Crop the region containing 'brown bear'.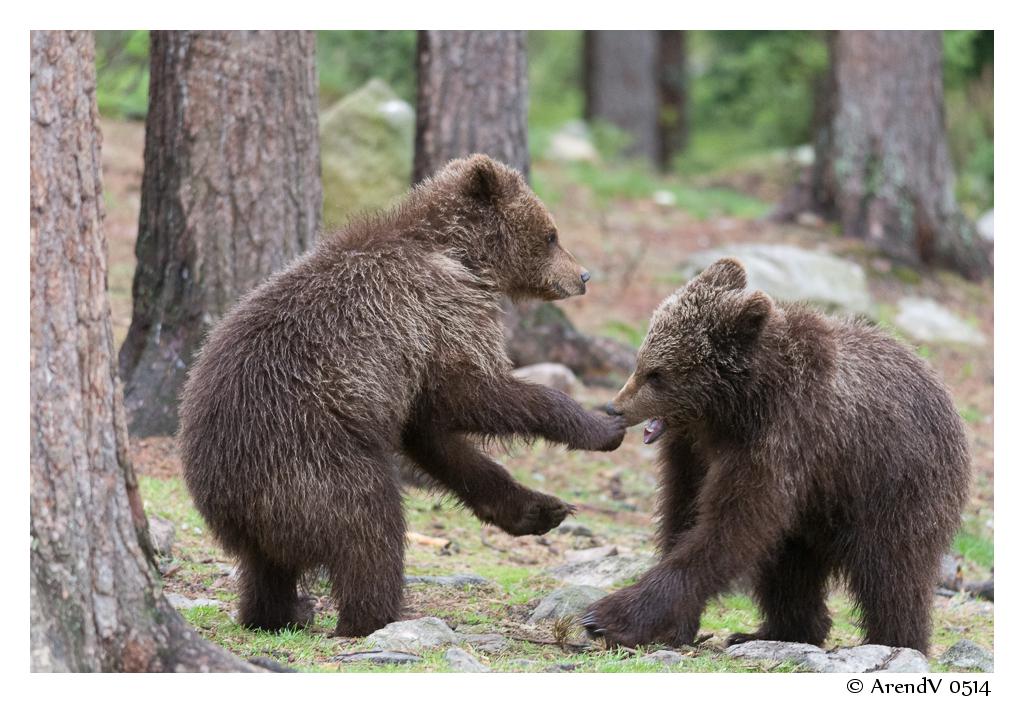
Crop region: left=573, top=253, right=974, bottom=662.
